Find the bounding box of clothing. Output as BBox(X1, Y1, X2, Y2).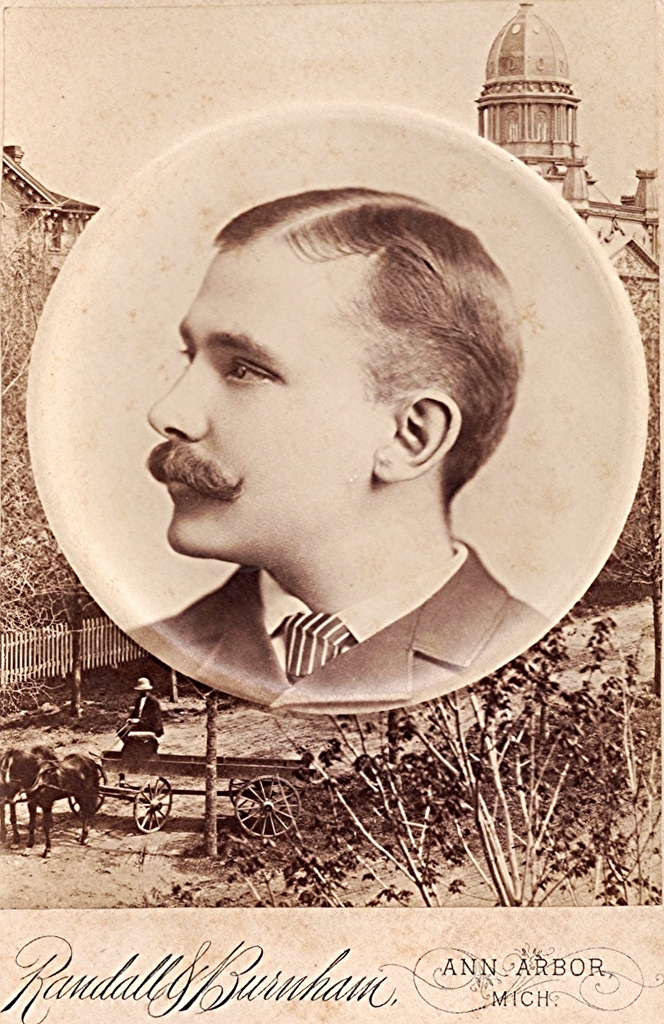
BBox(115, 688, 168, 756).
